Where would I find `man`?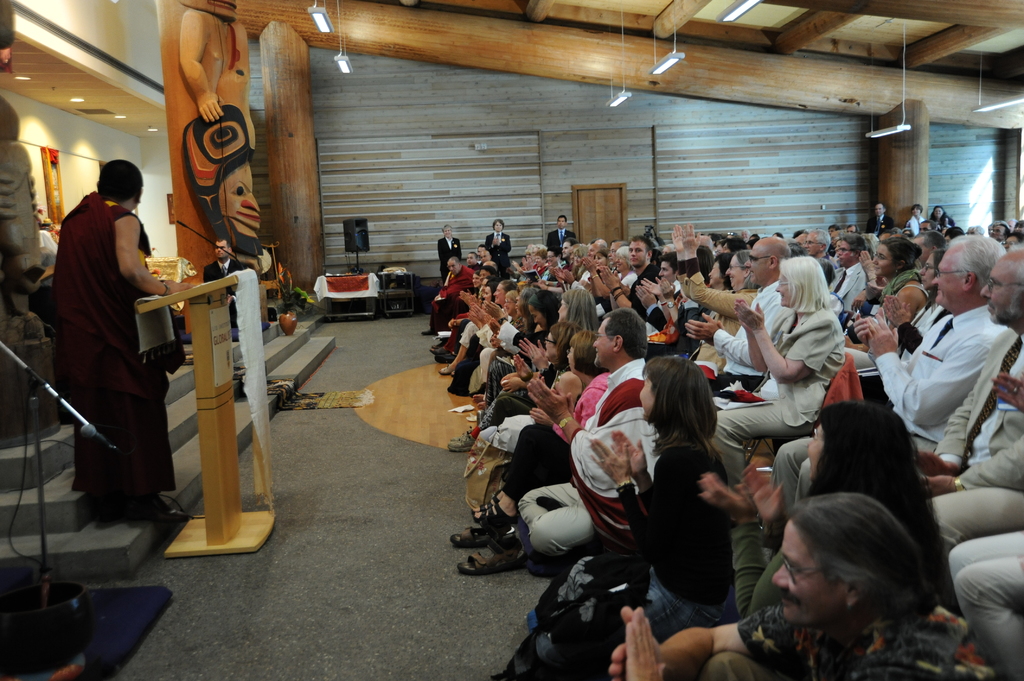
At 845 223 859 231.
